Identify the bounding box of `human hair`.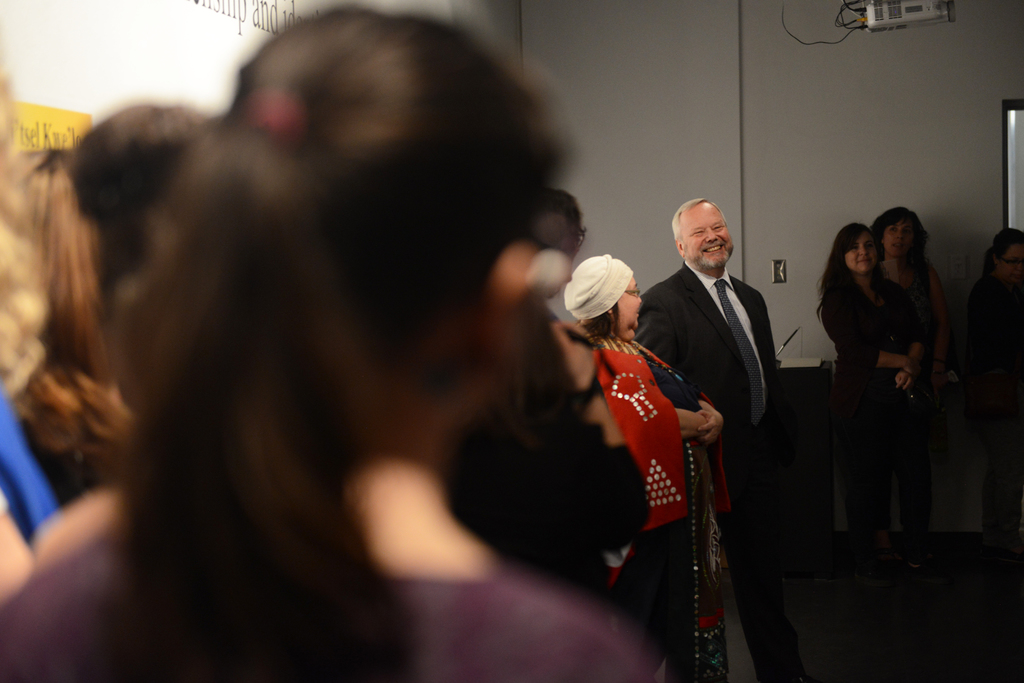
locate(669, 196, 727, 247).
